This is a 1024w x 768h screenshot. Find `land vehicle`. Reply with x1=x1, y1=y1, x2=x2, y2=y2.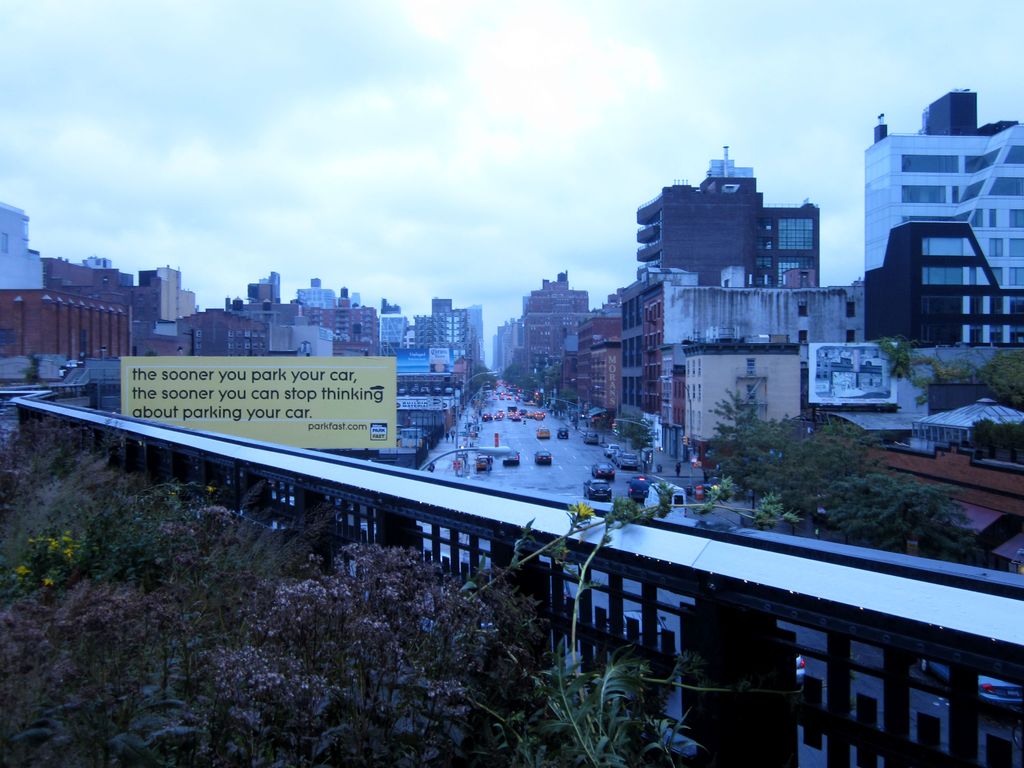
x1=521, y1=411, x2=524, y2=413.
